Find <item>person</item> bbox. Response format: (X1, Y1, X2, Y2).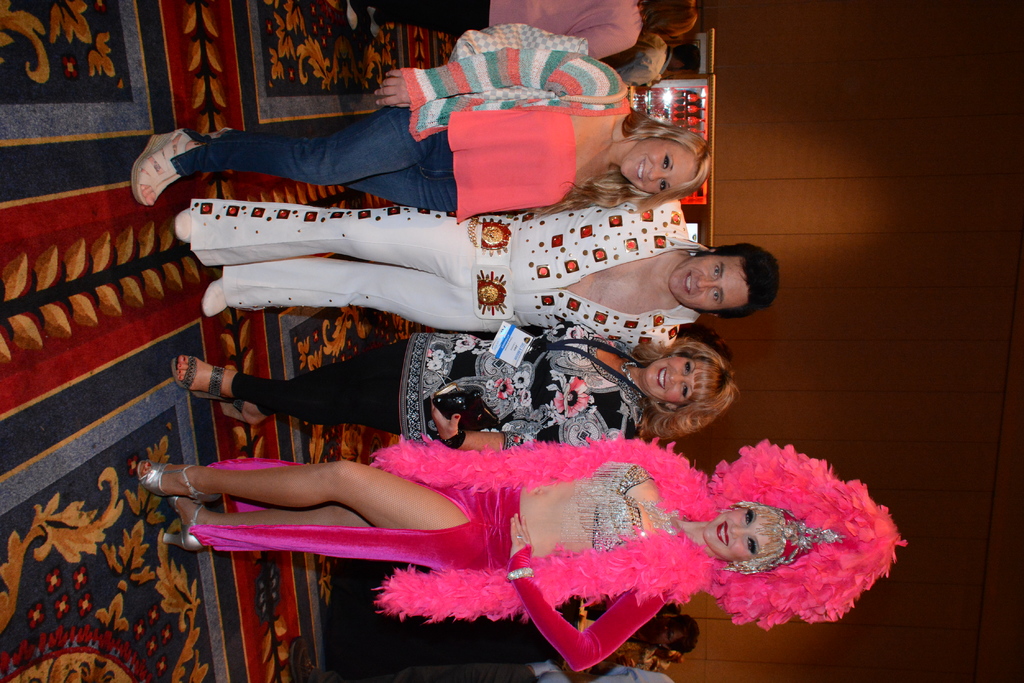
(353, 0, 696, 59).
